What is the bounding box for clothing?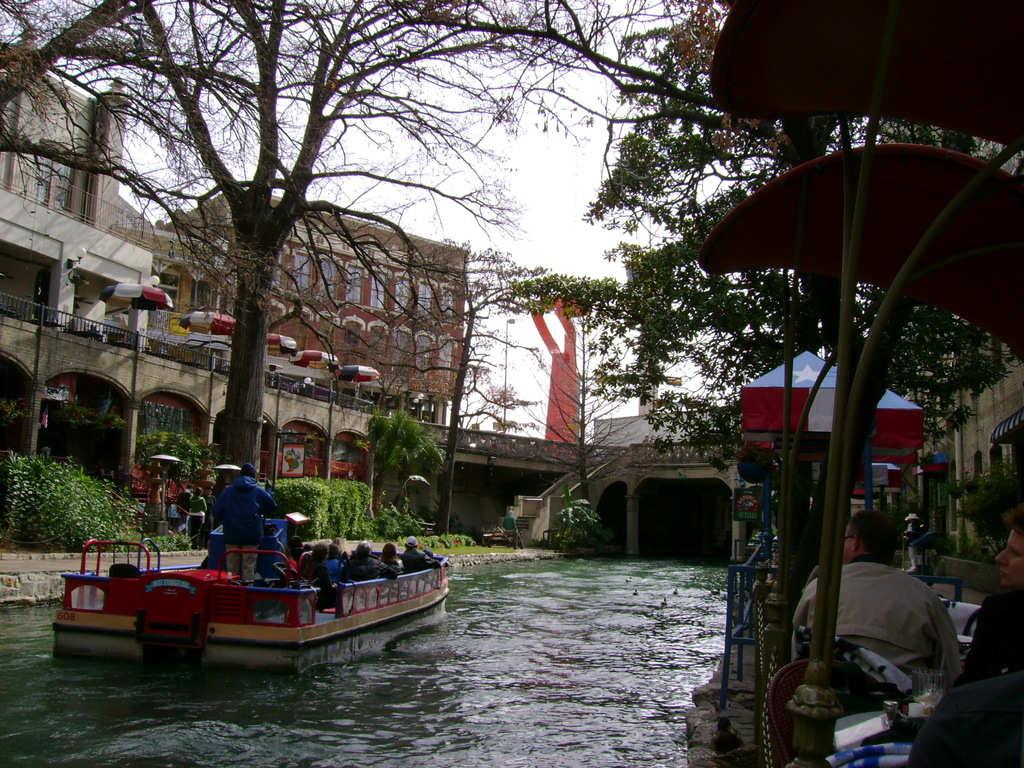
BBox(910, 677, 1023, 767).
